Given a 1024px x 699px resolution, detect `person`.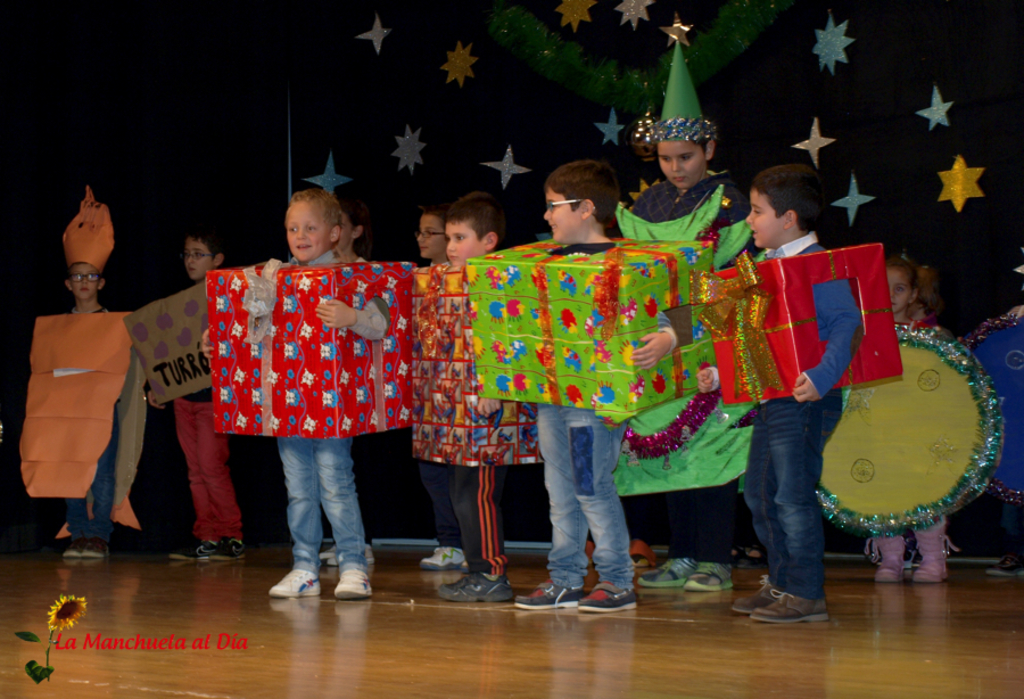
box=[510, 158, 682, 612].
